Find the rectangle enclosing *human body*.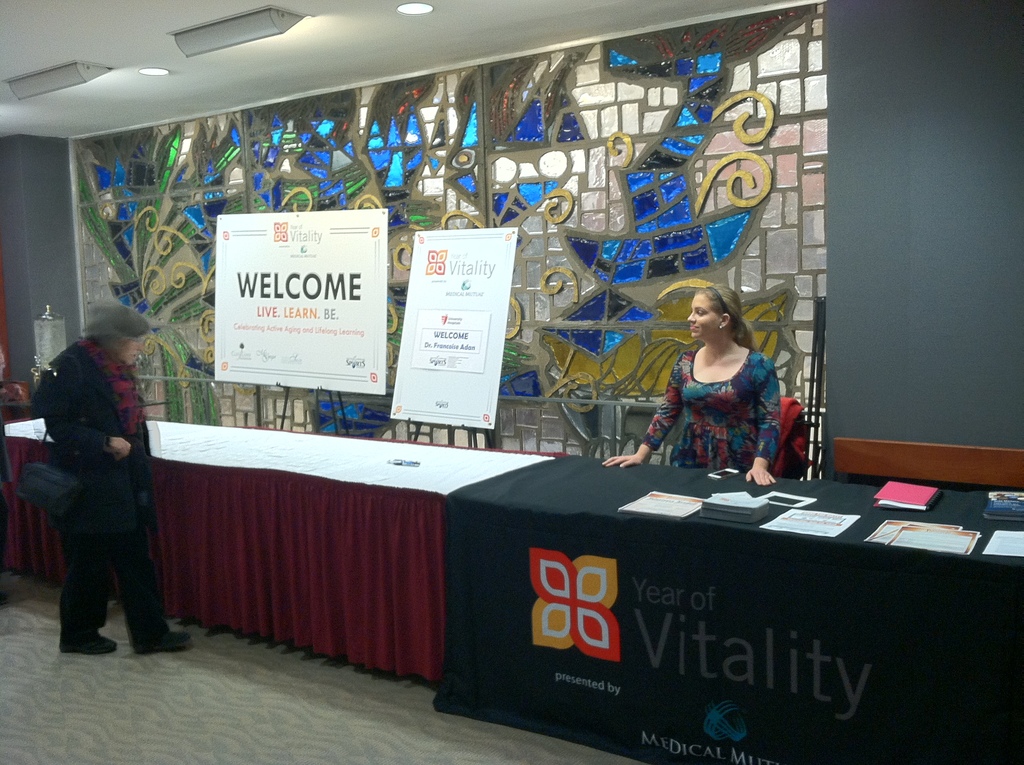
<region>26, 319, 186, 675</region>.
